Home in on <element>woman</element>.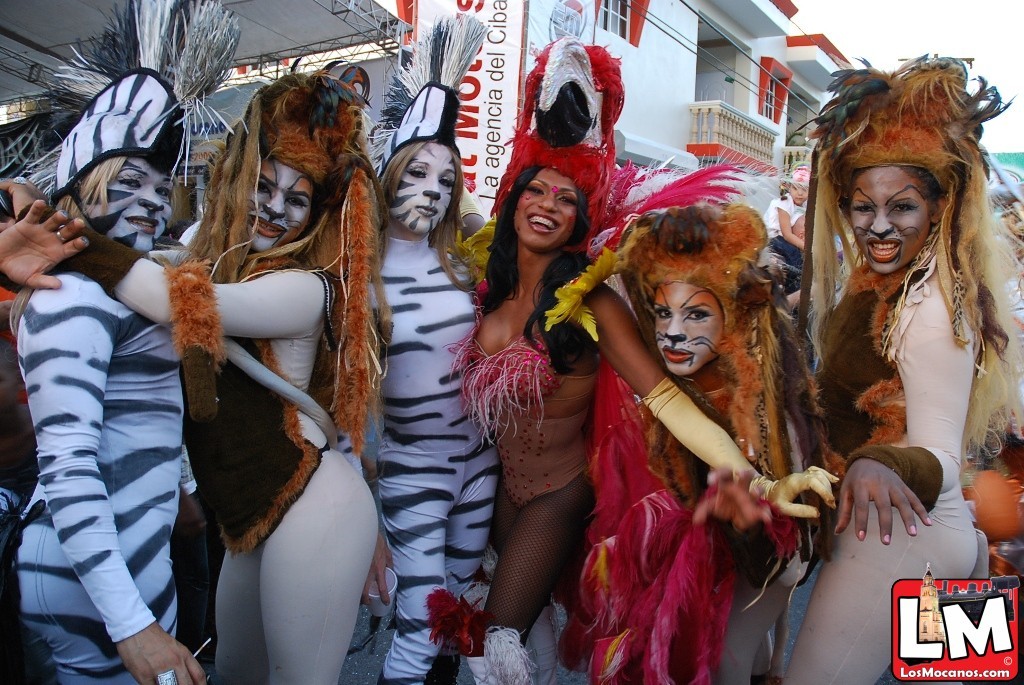
Homed in at {"x1": 768, "y1": 40, "x2": 1023, "y2": 684}.
